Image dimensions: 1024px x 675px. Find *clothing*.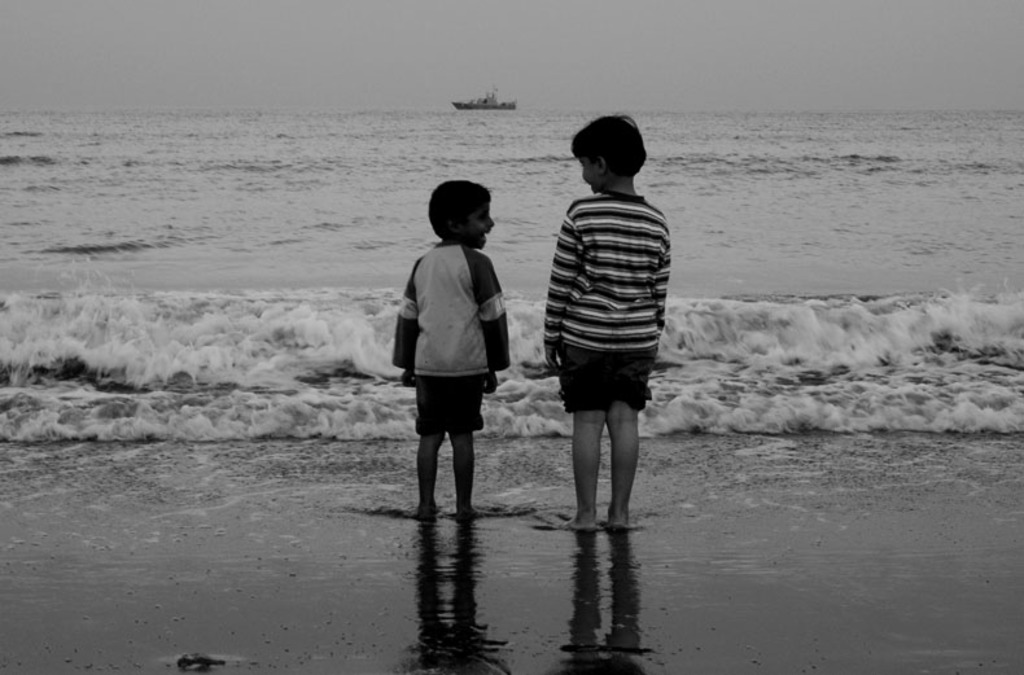
<box>543,189,673,412</box>.
